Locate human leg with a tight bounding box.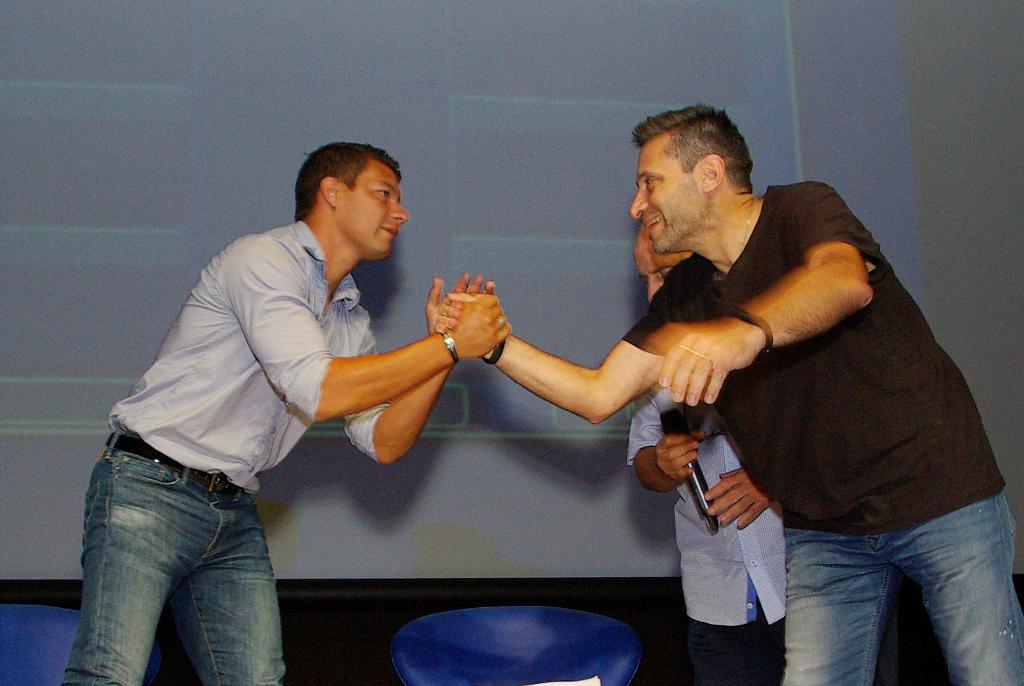
(896, 433, 1023, 685).
